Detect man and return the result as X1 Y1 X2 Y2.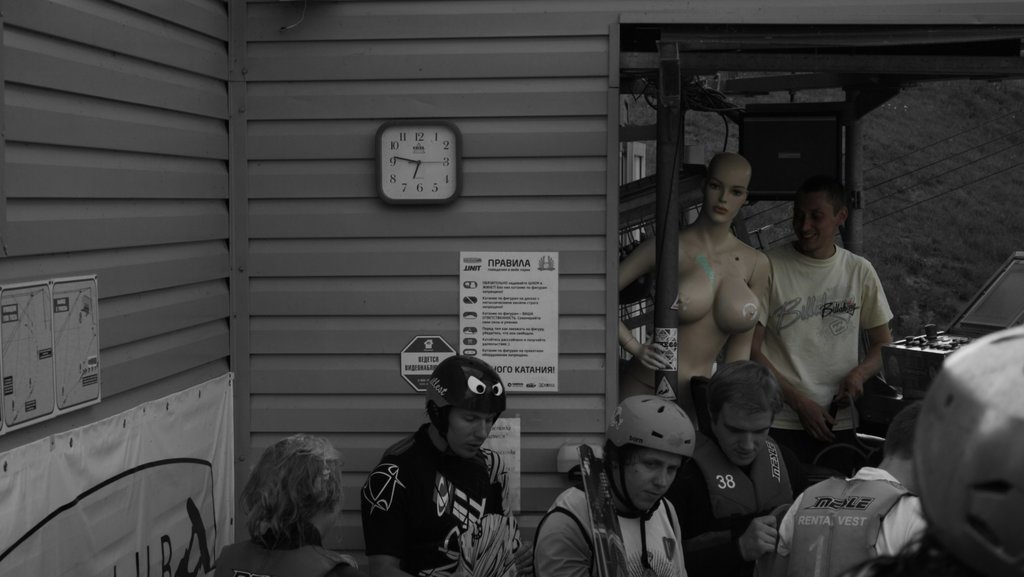
660 353 796 576.
